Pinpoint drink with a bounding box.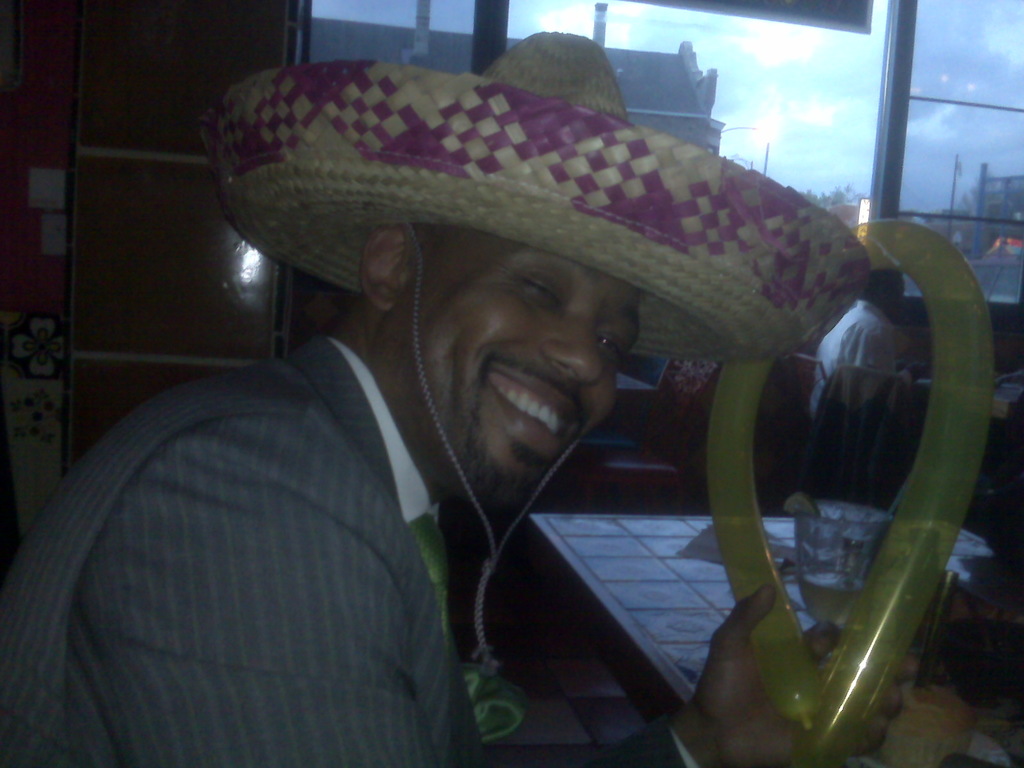
bbox=[799, 580, 867, 627].
